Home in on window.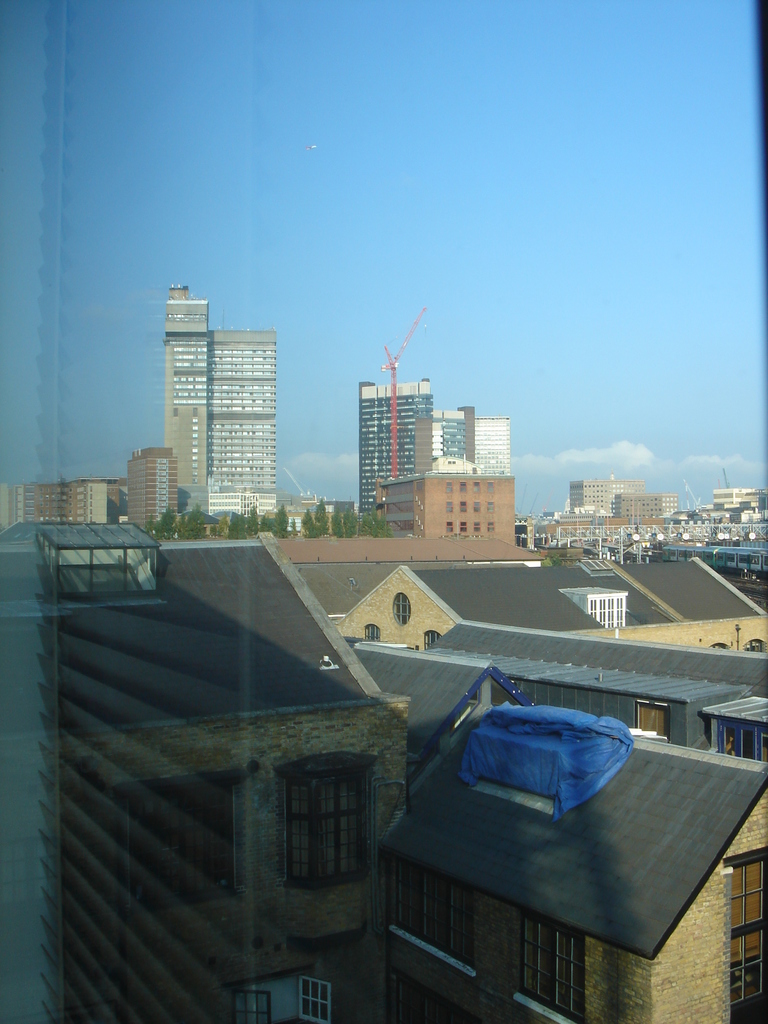
Homed in at (x1=520, y1=917, x2=588, y2=1019).
